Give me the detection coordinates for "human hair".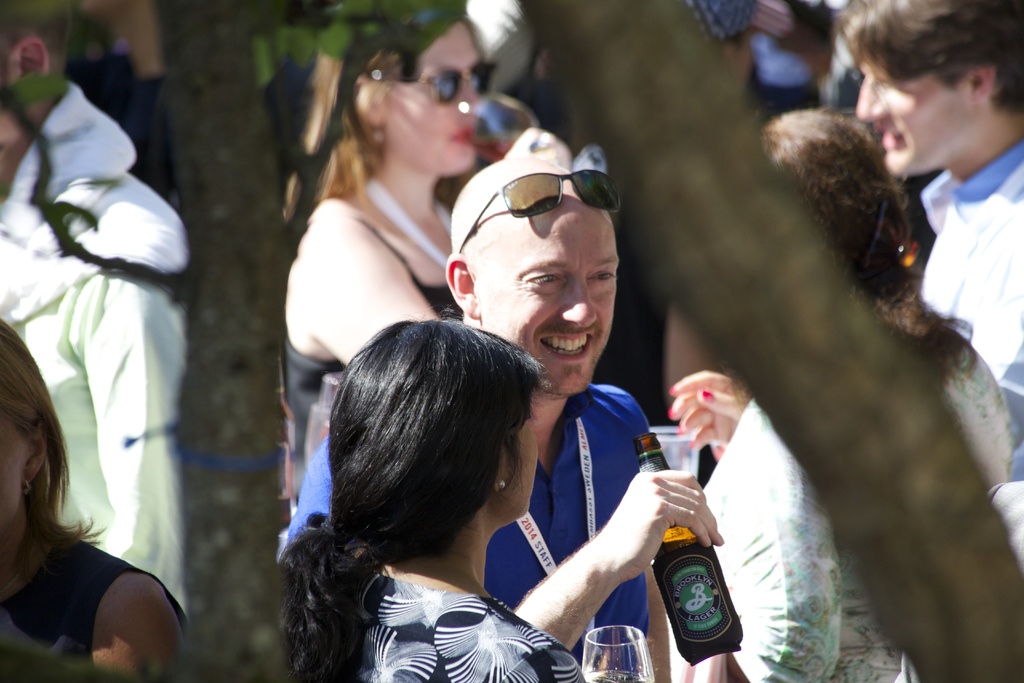
{"x1": 758, "y1": 99, "x2": 975, "y2": 393}.
